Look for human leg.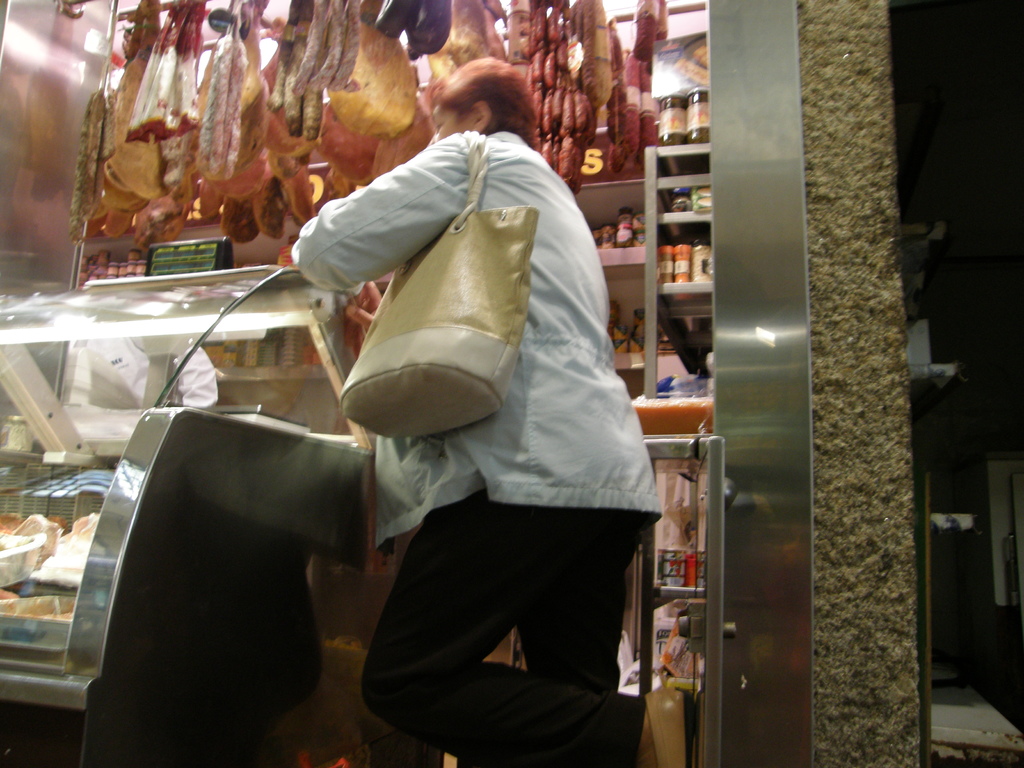
Found: (x1=361, y1=494, x2=697, y2=765).
